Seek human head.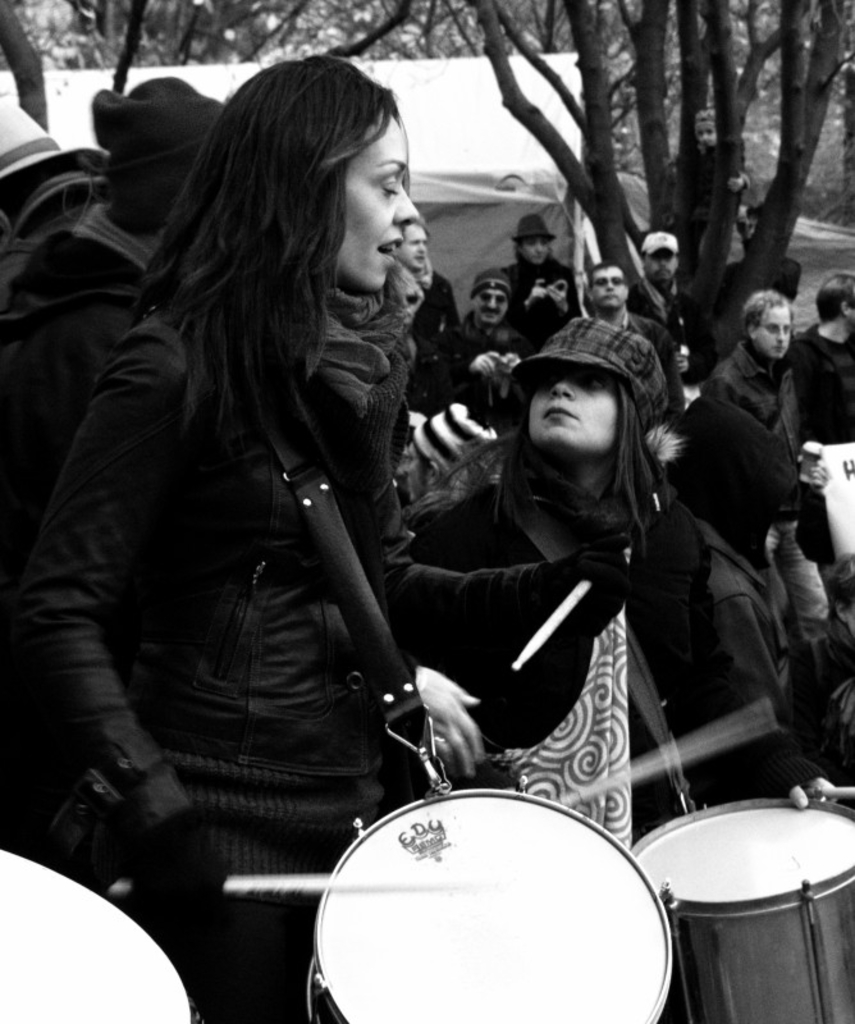
[817,275,854,333].
